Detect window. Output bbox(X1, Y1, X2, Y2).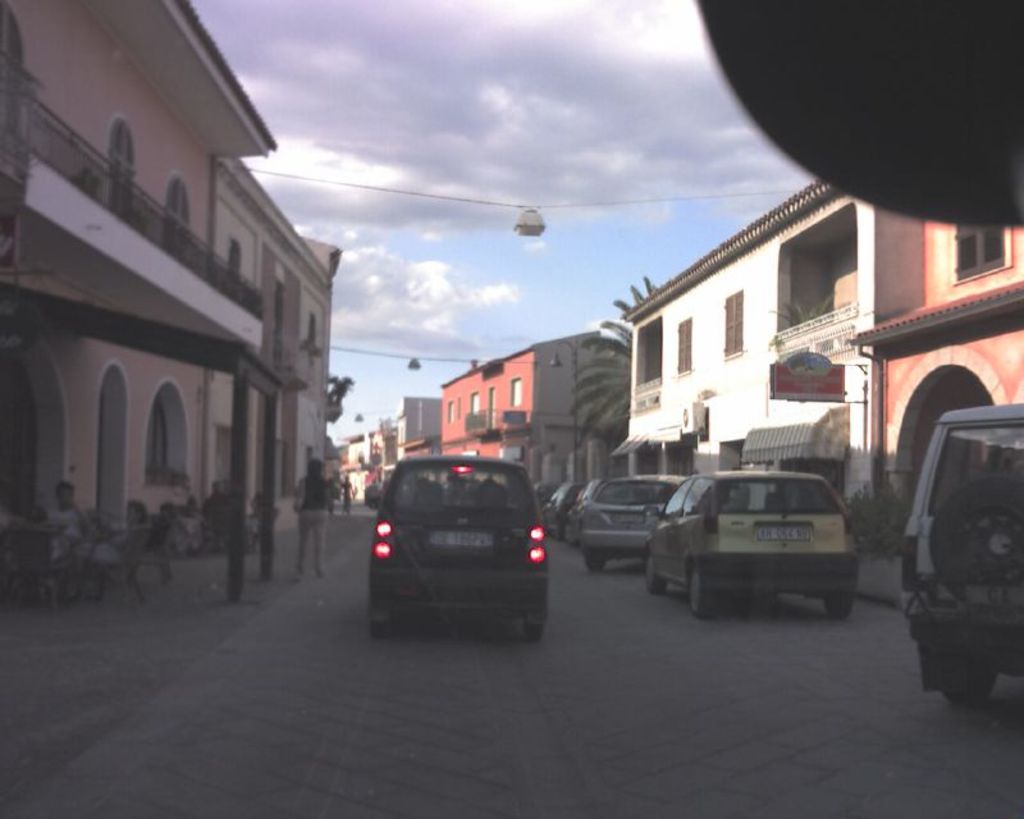
bbox(507, 378, 520, 410).
